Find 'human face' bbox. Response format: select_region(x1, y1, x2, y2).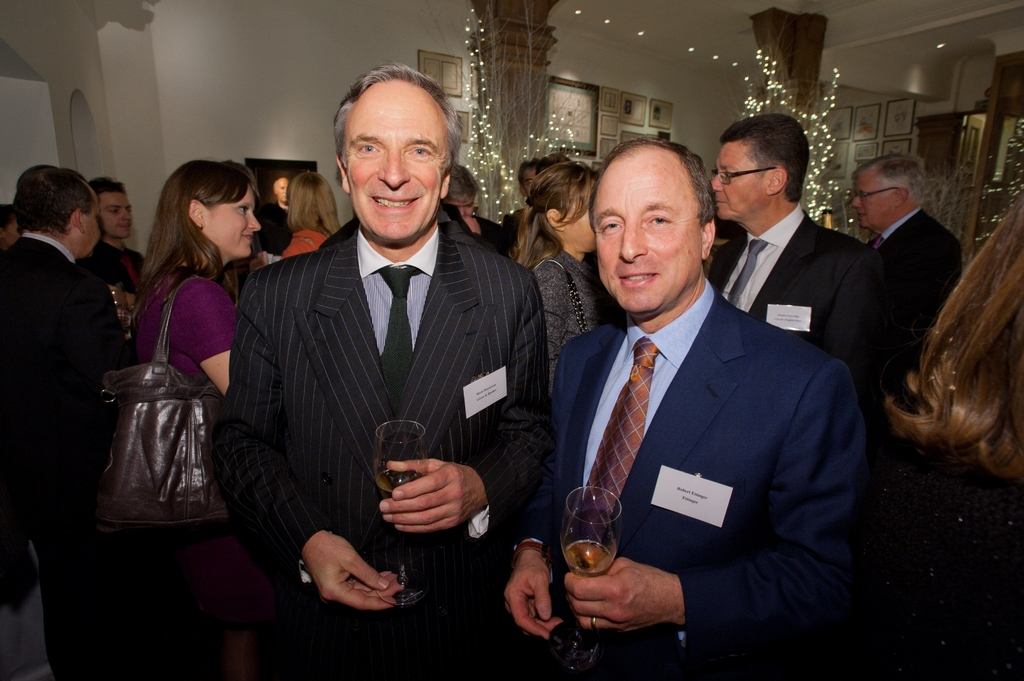
select_region(450, 190, 475, 214).
